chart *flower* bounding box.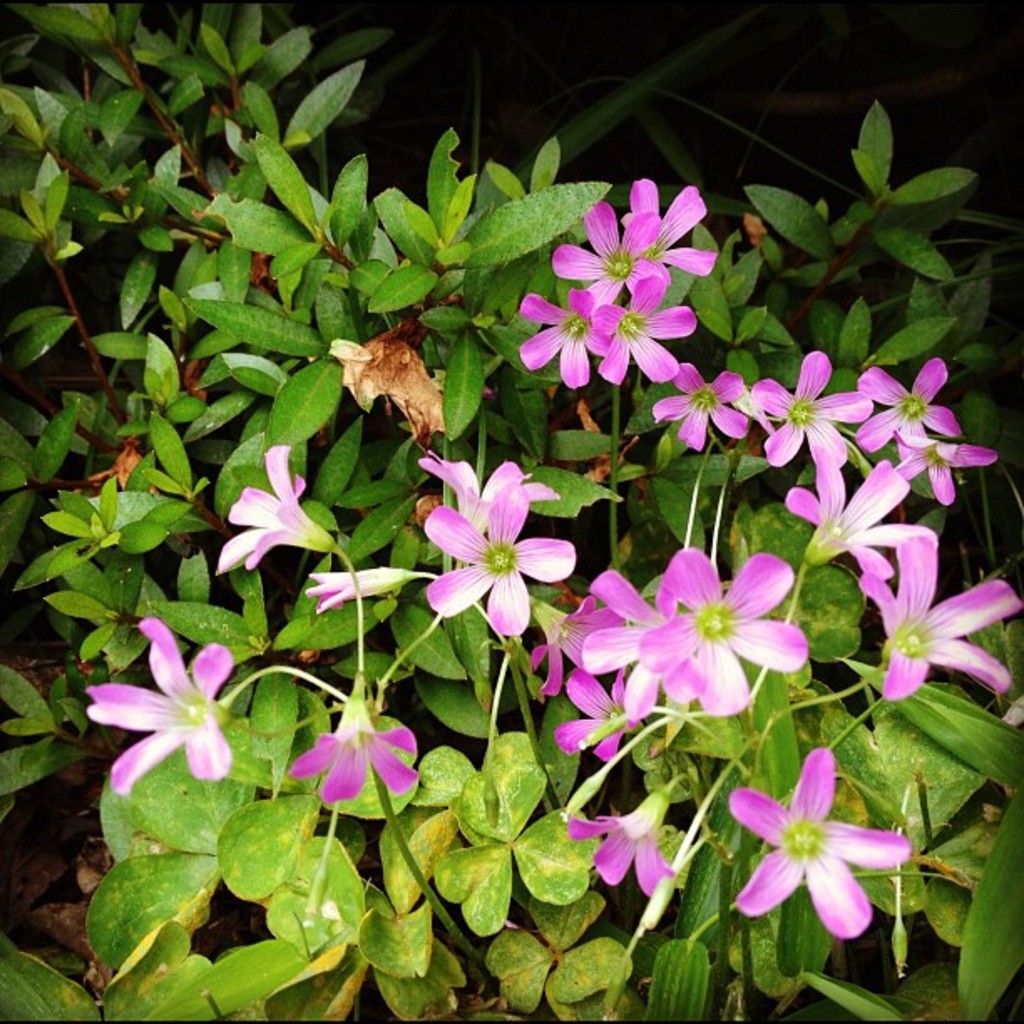
Charted: x1=564 y1=786 x2=678 y2=899.
